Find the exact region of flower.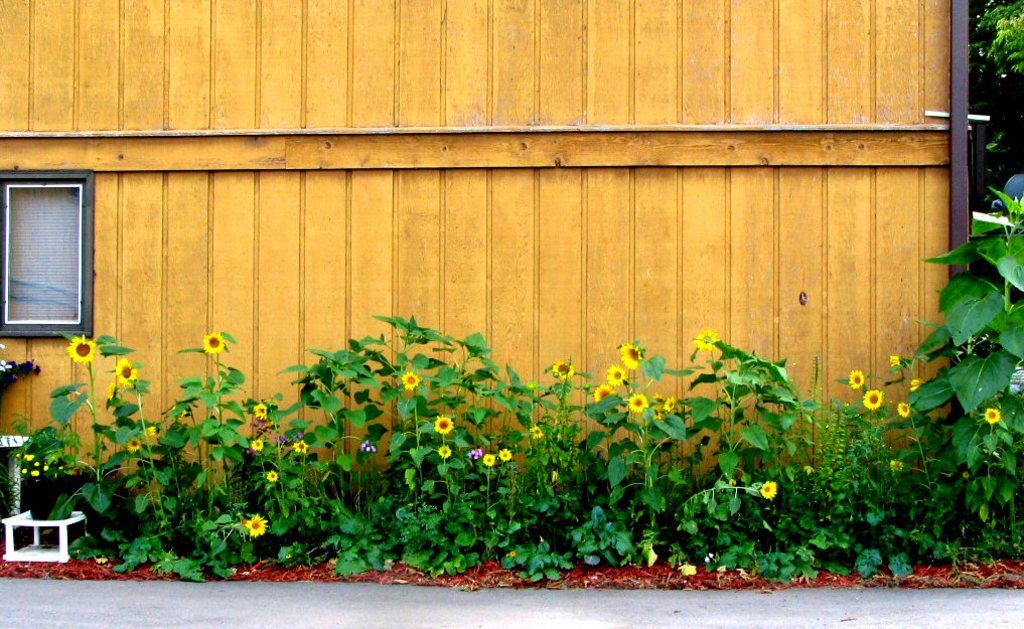
Exact region: pyautogui.locateOnScreen(433, 414, 453, 434).
